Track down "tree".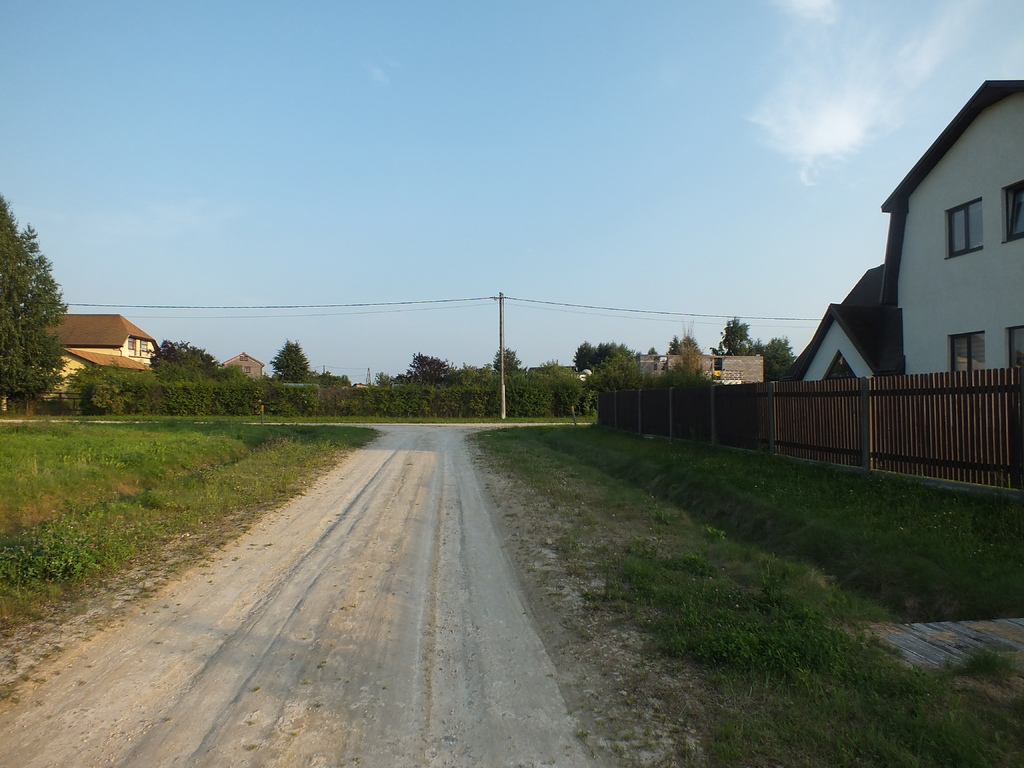
Tracked to {"left": 678, "top": 320, "right": 696, "bottom": 378}.
